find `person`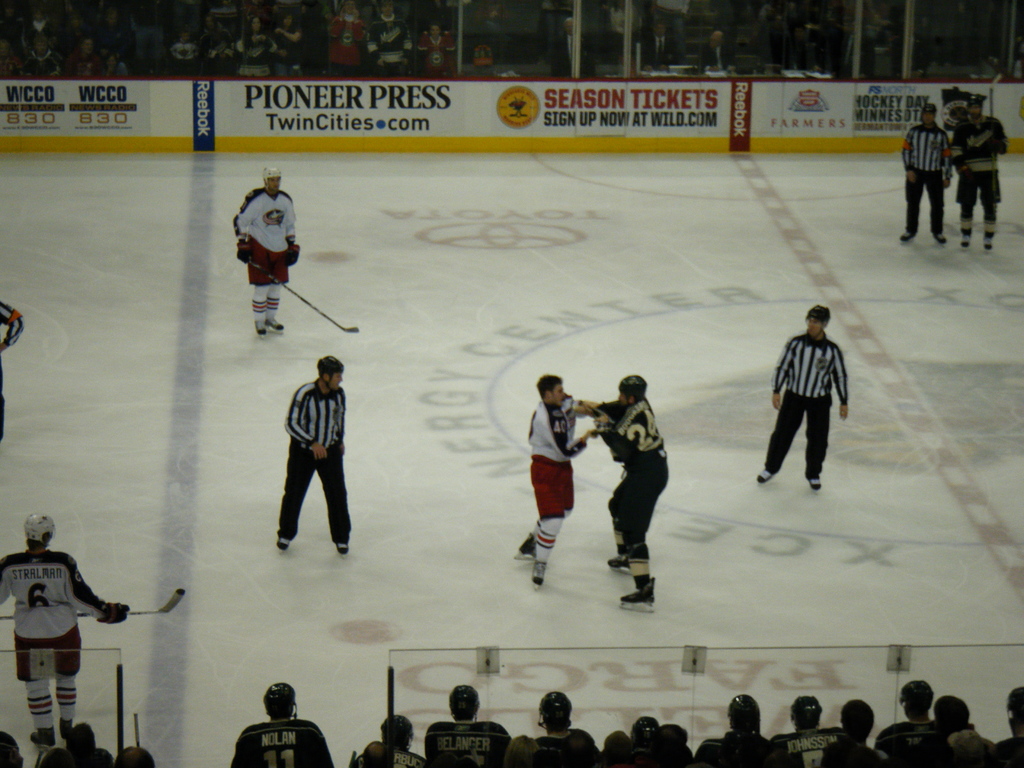
Rect(39, 721, 111, 767)
